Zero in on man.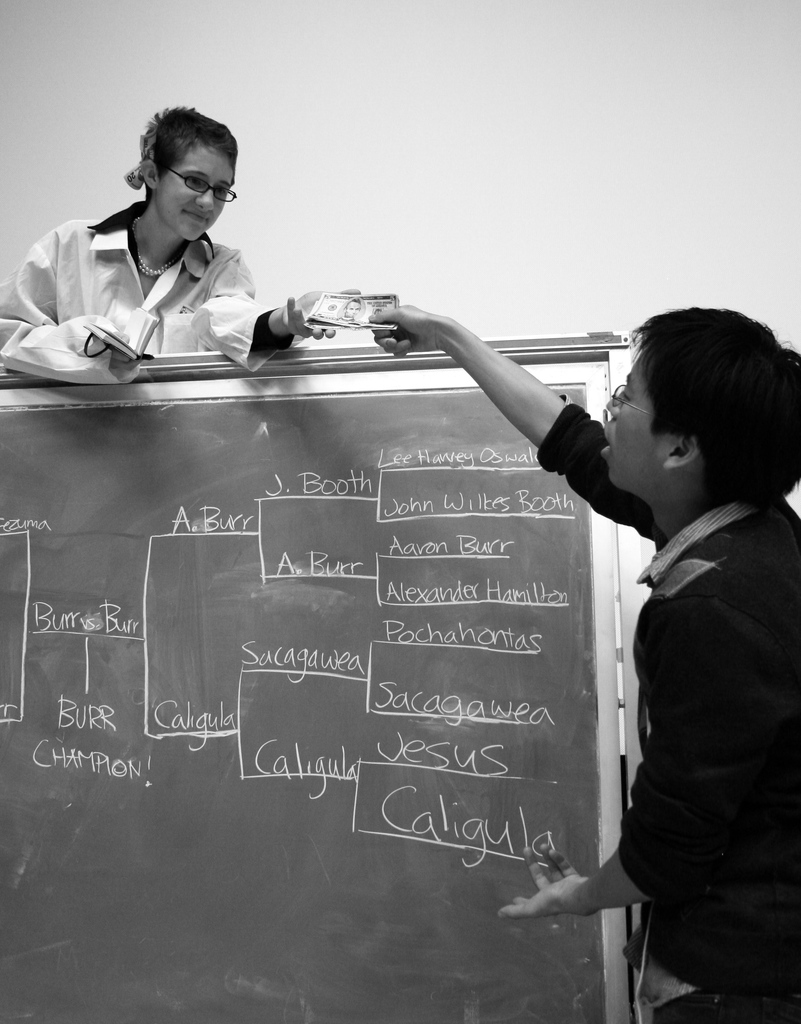
Zeroed in: pyautogui.locateOnScreen(364, 301, 800, 1023).
